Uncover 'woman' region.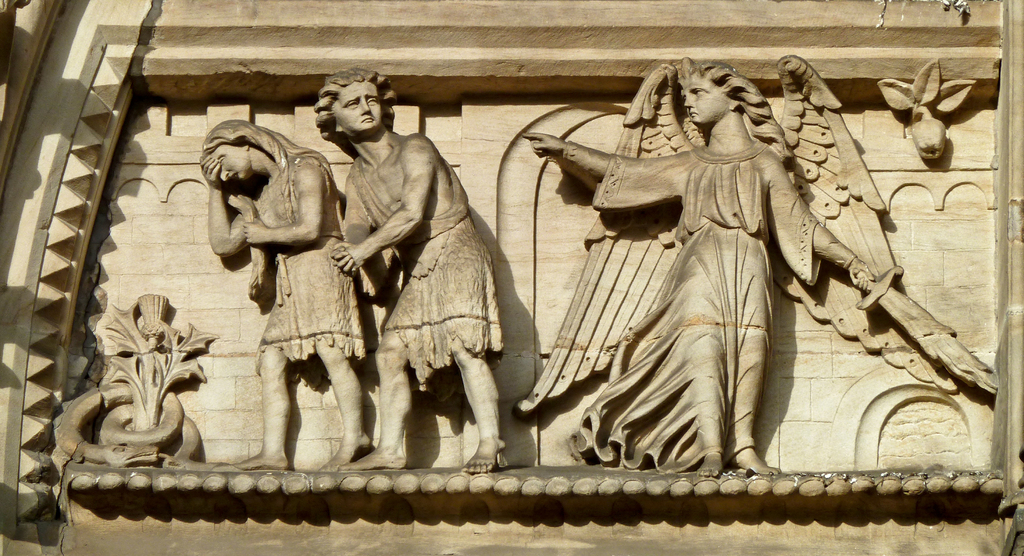
Uncovered: box(188, 92, 356, 425).
